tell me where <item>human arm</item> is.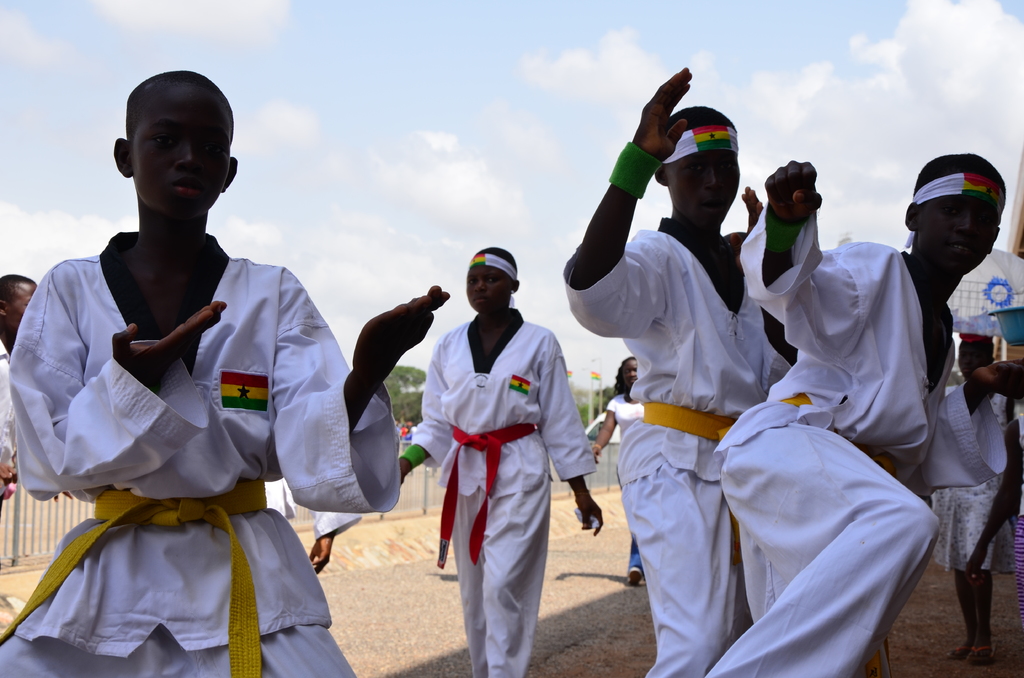
<item>human arm</item> is at <box>746,149,846,365</box>.
